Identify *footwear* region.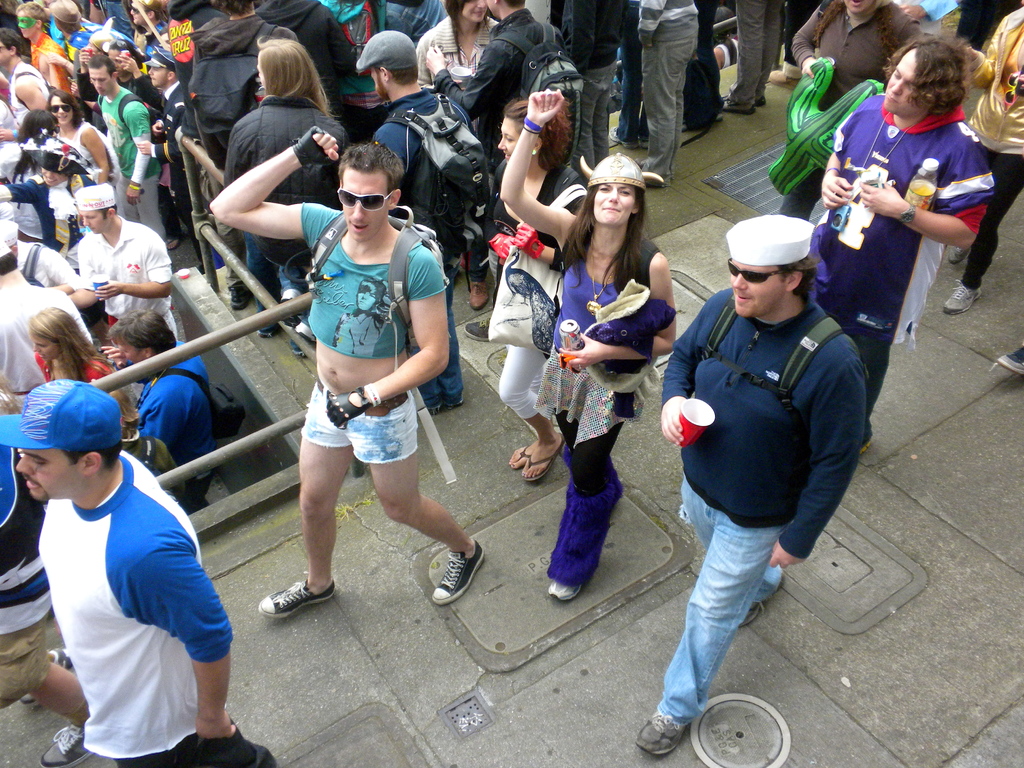
Region: <box>606,124,639,151</box>.
